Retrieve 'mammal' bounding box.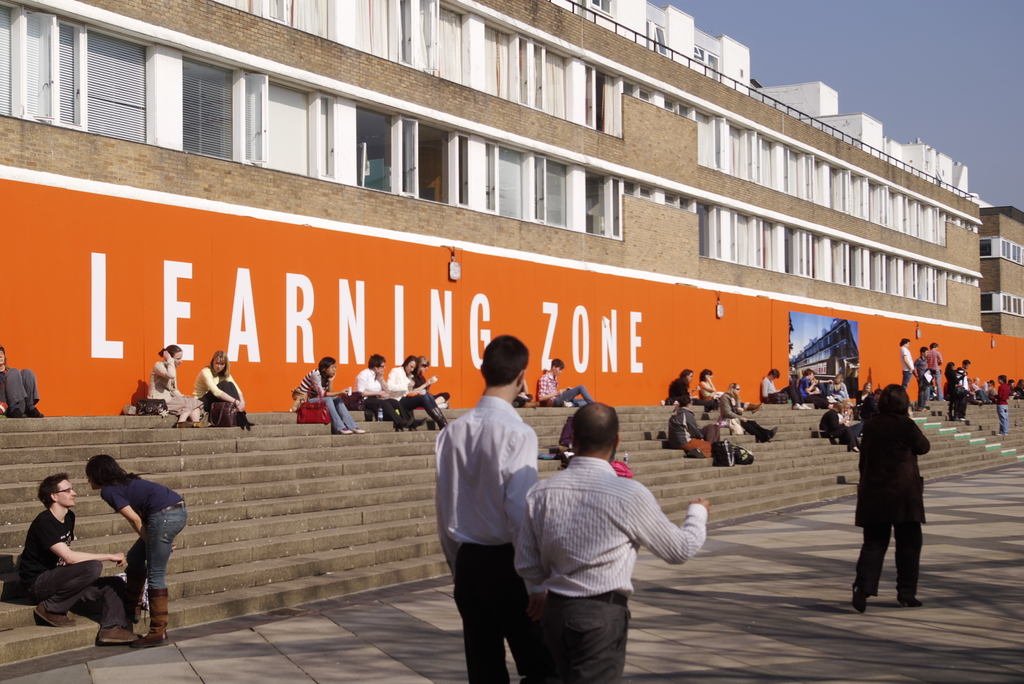
Bounding box: (x1=986, y1=378, x2=997, y2=400).
